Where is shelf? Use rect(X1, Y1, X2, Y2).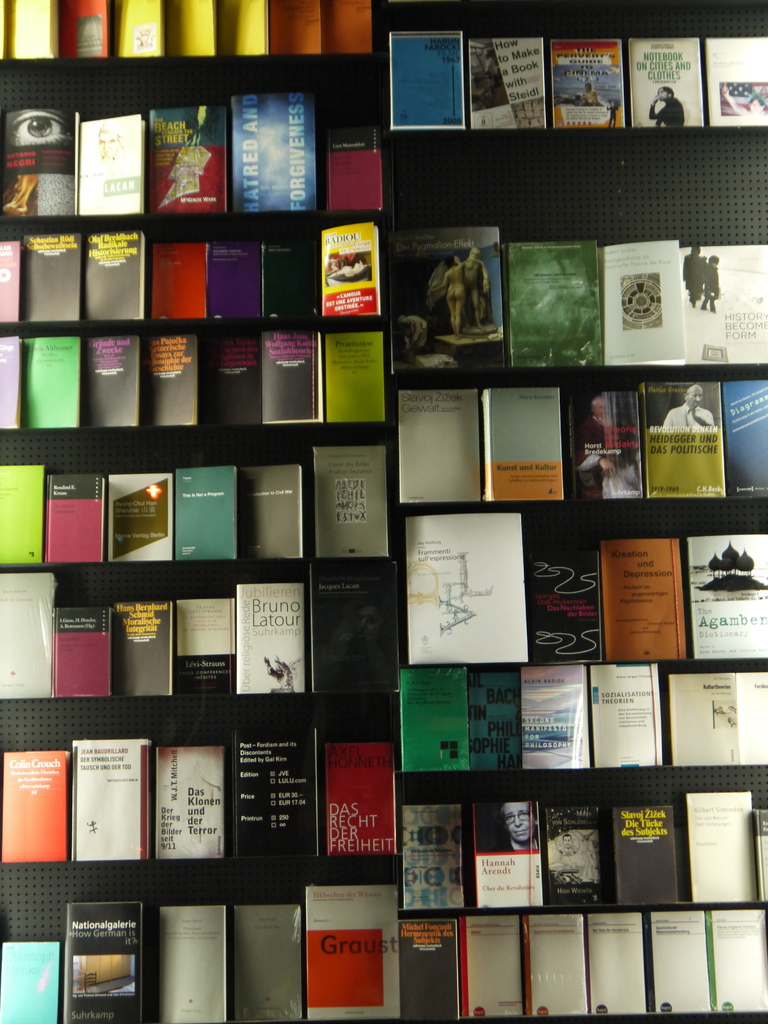
rect(0, 442, 399, 568).
